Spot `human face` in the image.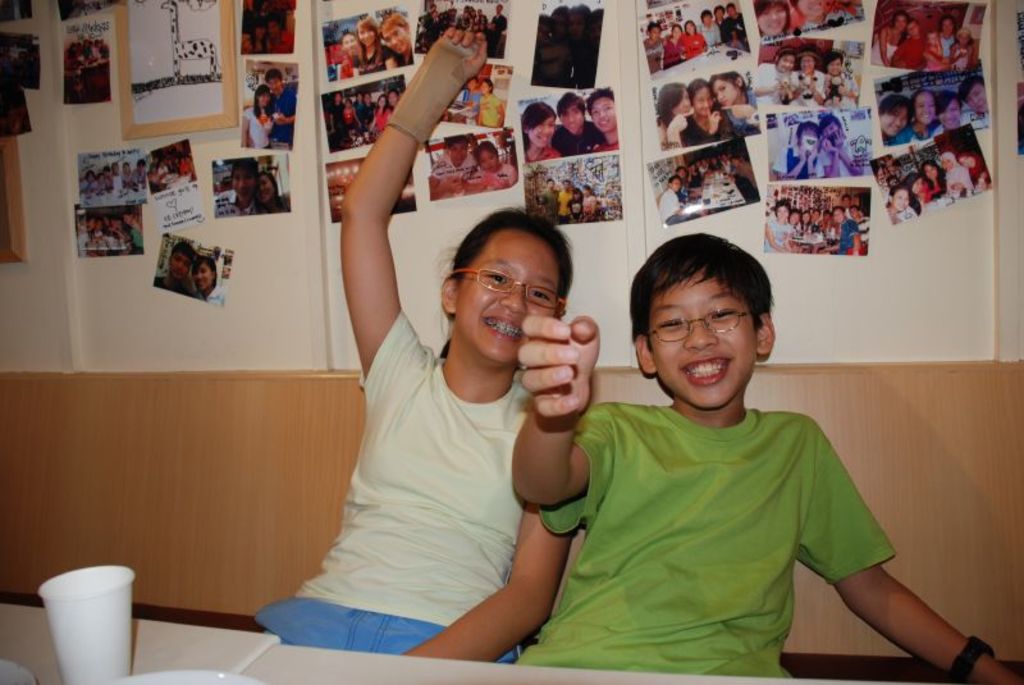
`human face` found at {"x1": 648, "y1": 265, "x2": 756, "y2": 406}.
